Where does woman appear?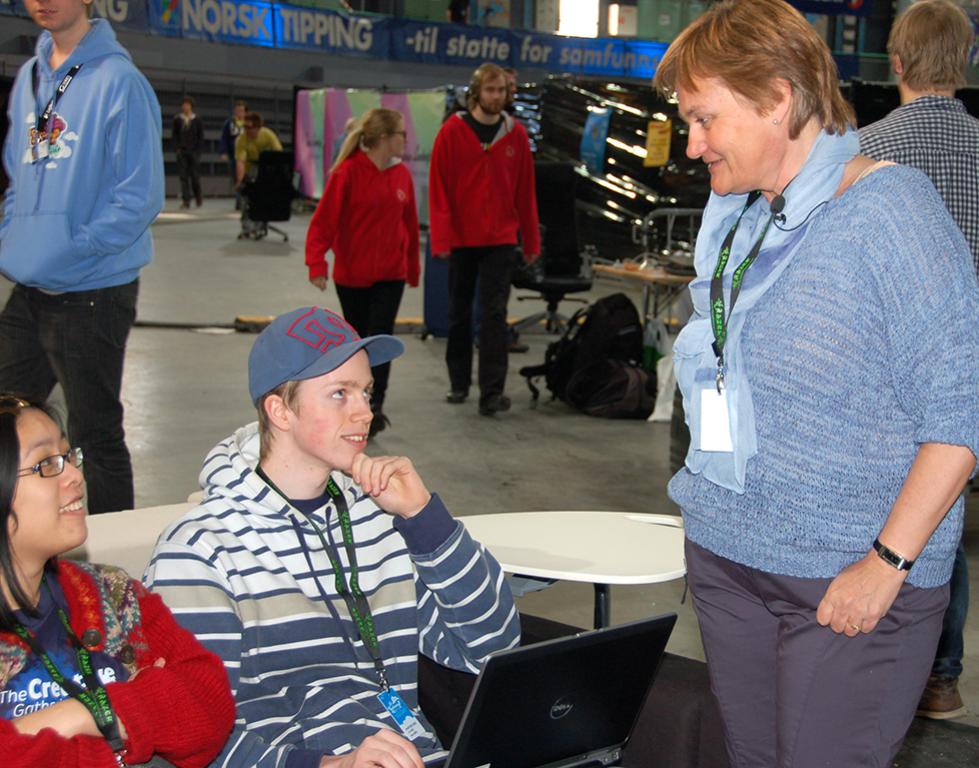
Appears at locate(307, 110, 420, 436).
